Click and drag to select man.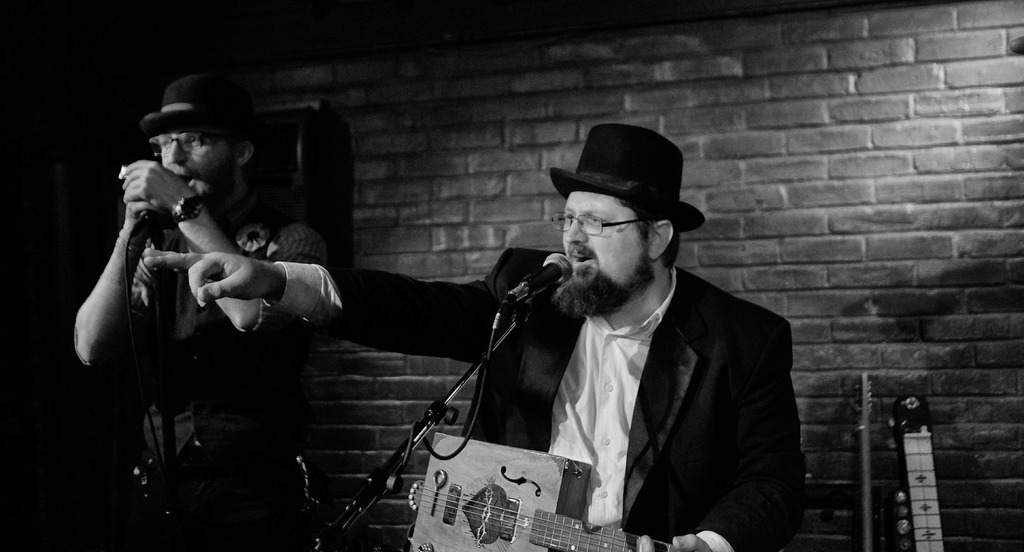
Selection: 264/118/793/542.
